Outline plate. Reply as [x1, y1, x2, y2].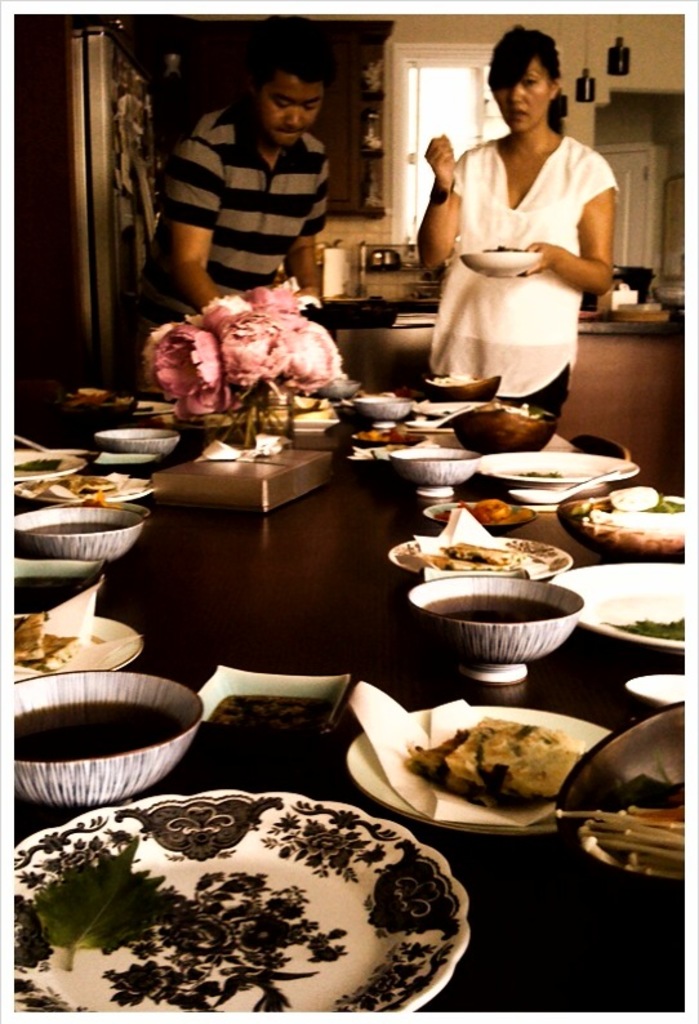
[543, 561, 689, 654].
